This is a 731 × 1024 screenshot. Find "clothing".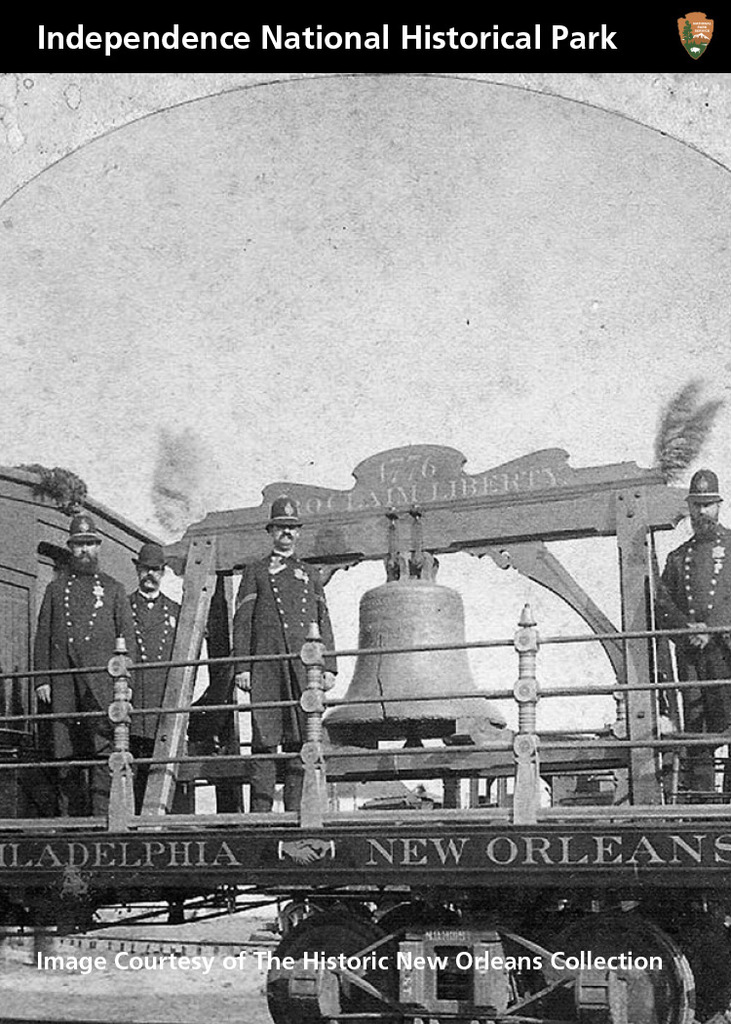
Bounding box: region(656, 520, 730, 799).
